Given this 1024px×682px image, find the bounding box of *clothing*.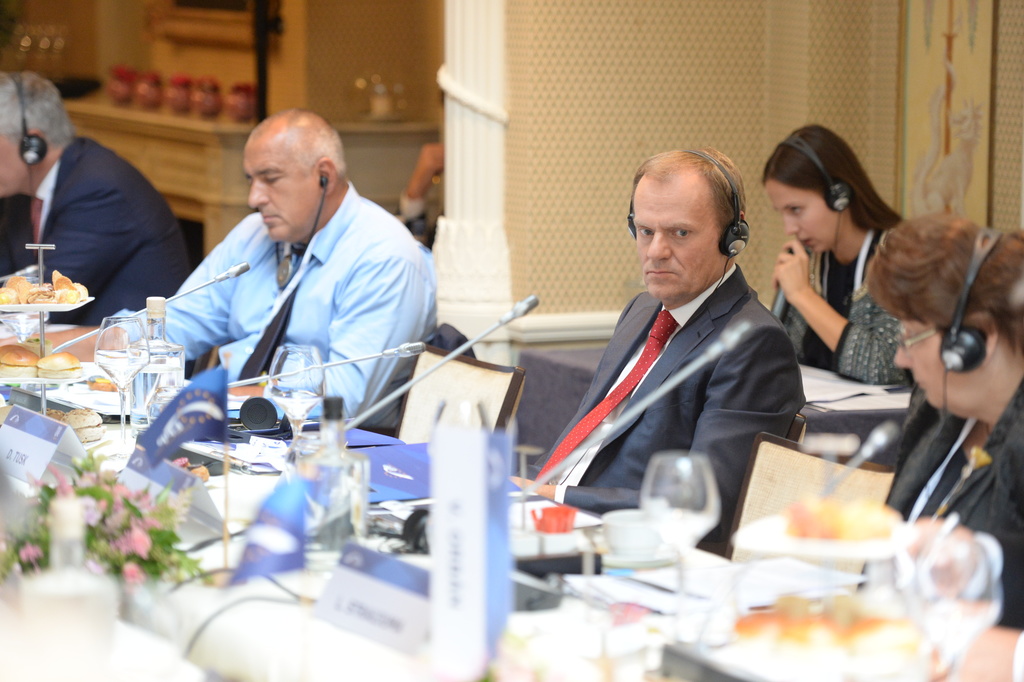
pyautogui.locateOnScreen(116, 178, 440, 444).
